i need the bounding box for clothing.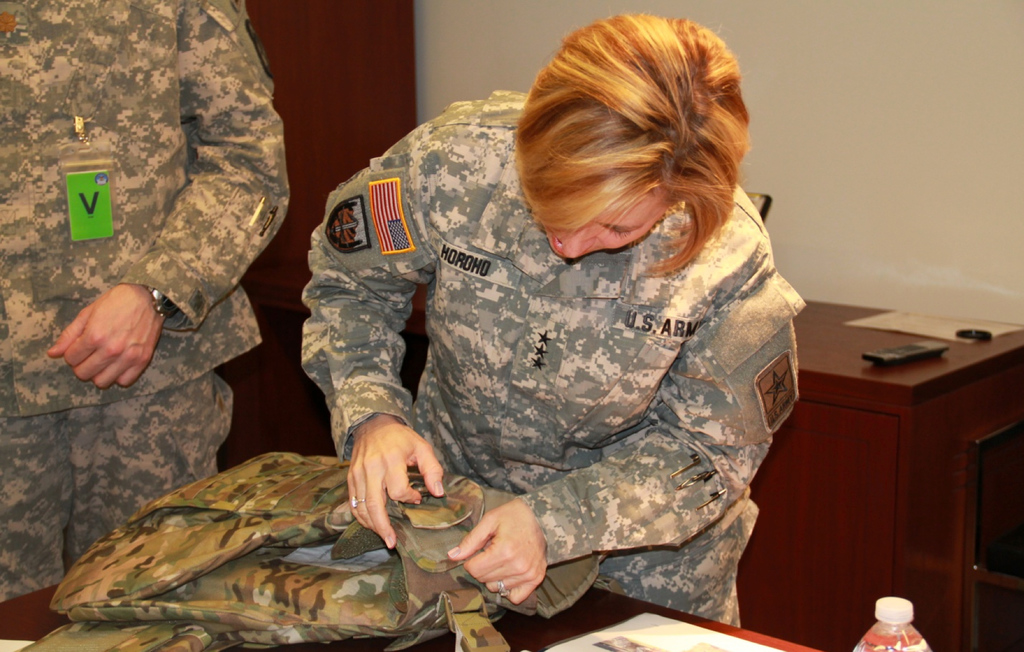
Here it is: [x1=0, y1=0, x2=293, y2=605].
